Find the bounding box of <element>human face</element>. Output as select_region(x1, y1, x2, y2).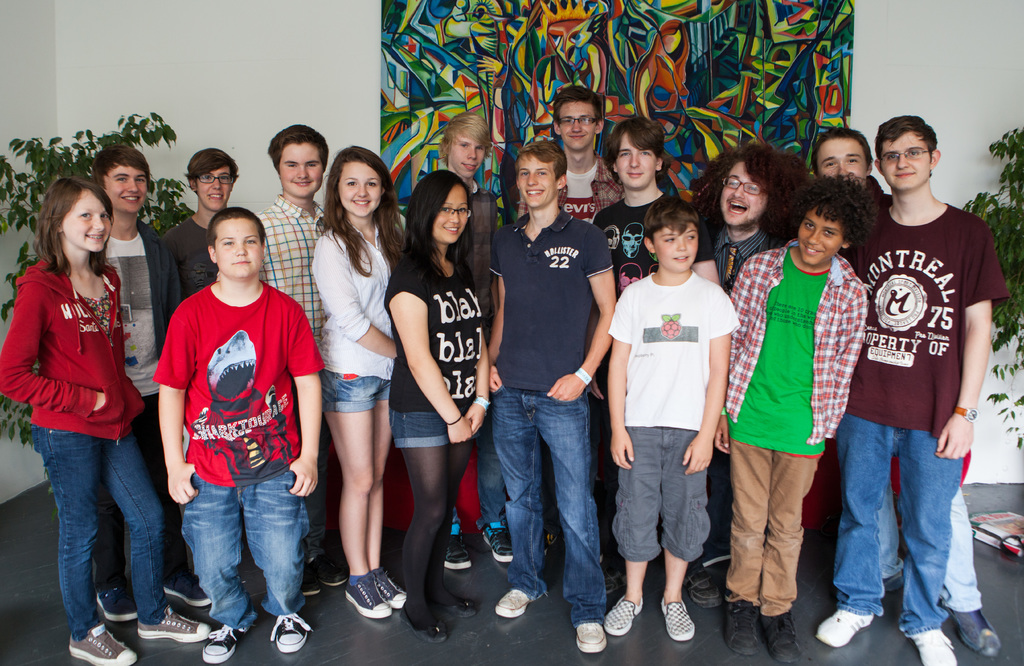
select_region(876, 132, 930, 195).
